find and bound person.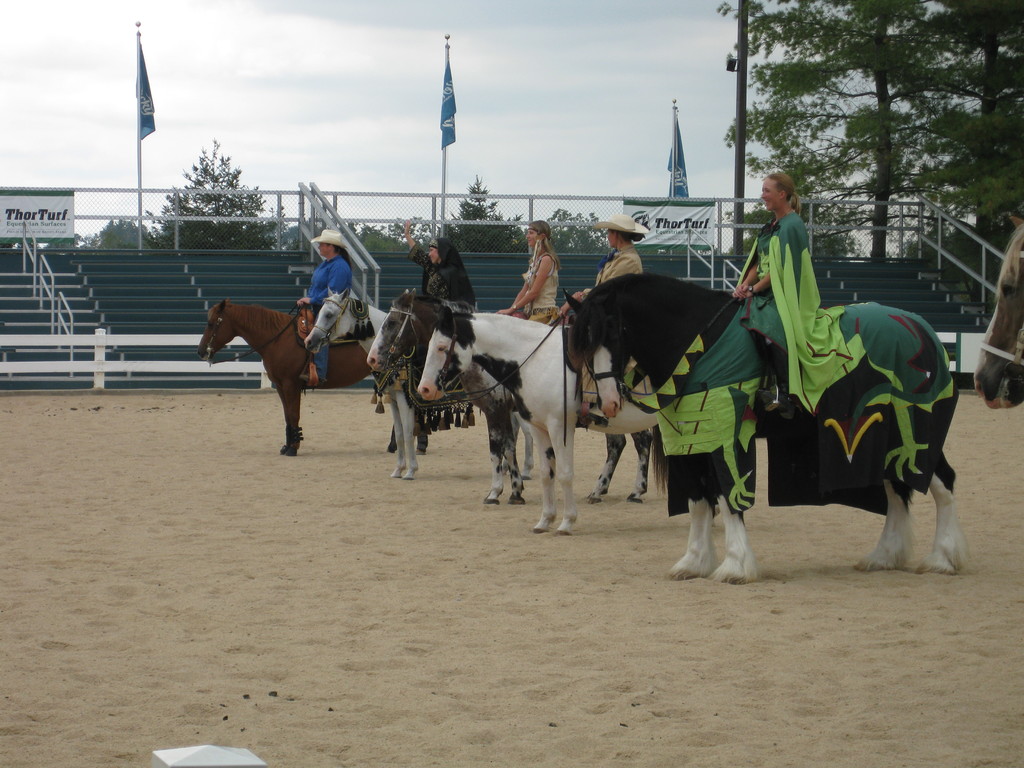
Bound: BBox(398, 221, 479, 318).
